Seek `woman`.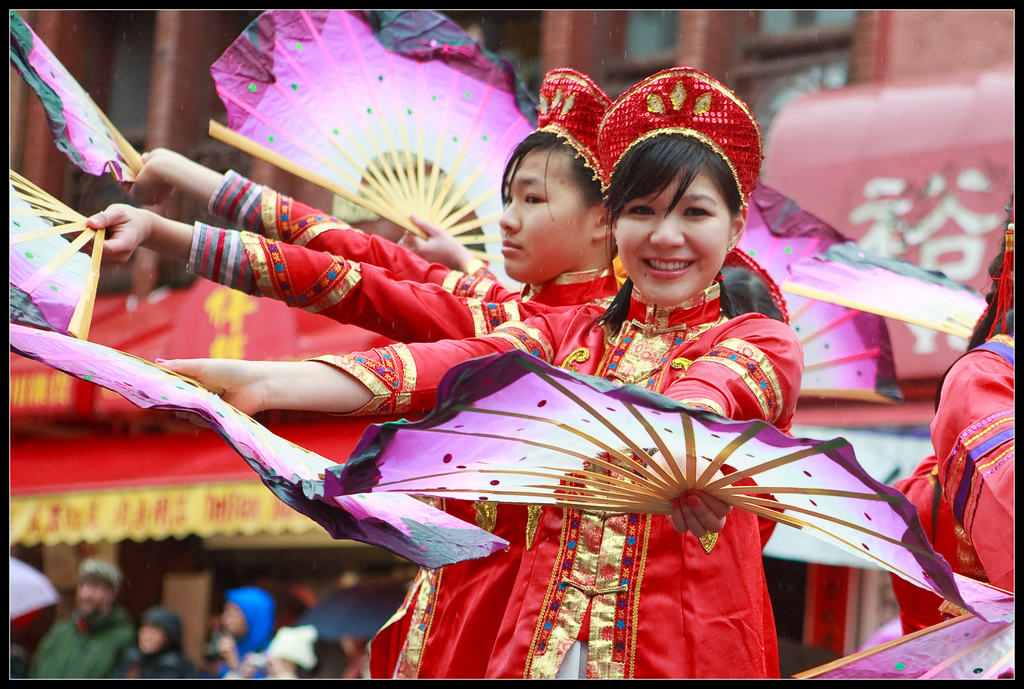
<box>403,214,785,322</box>.
